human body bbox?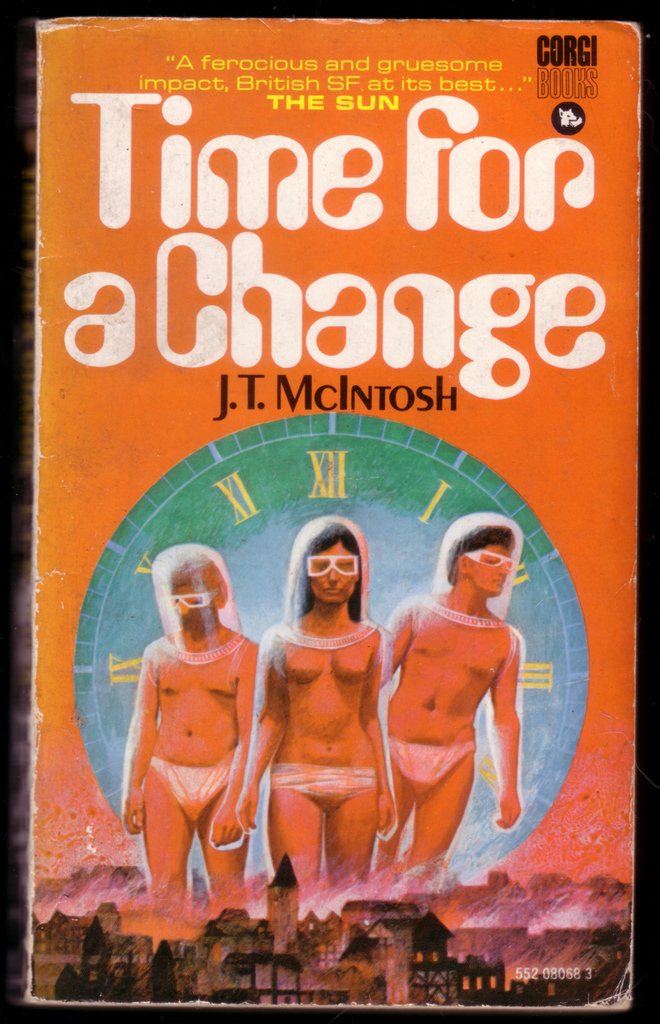
detection(114, 571, 274, 933)
